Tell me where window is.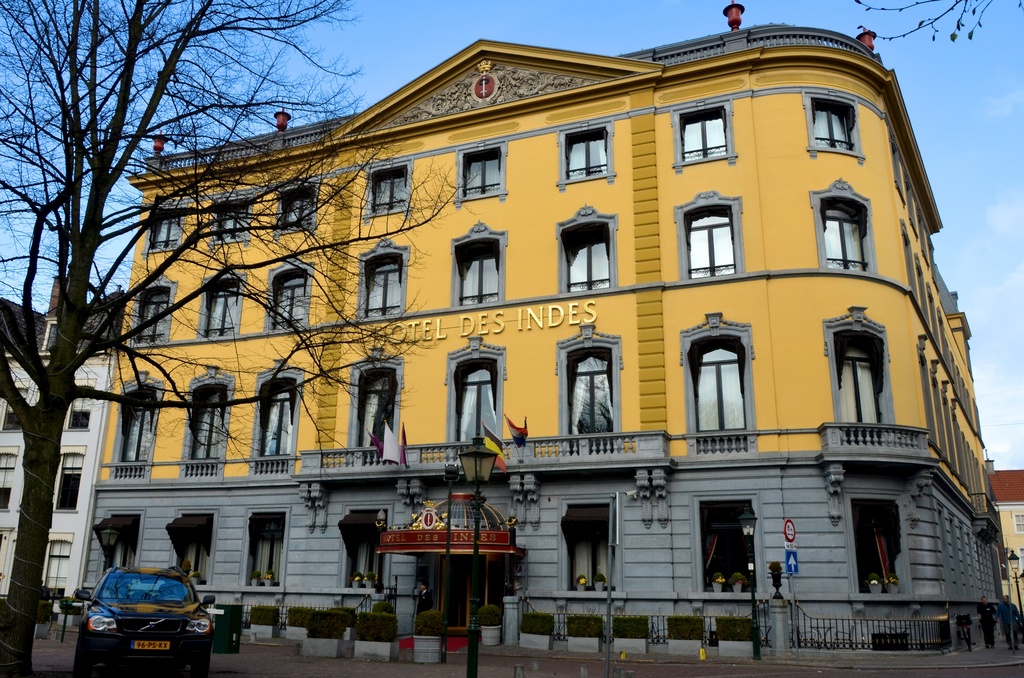
window is at select_region(213, 195, 252, 245).
